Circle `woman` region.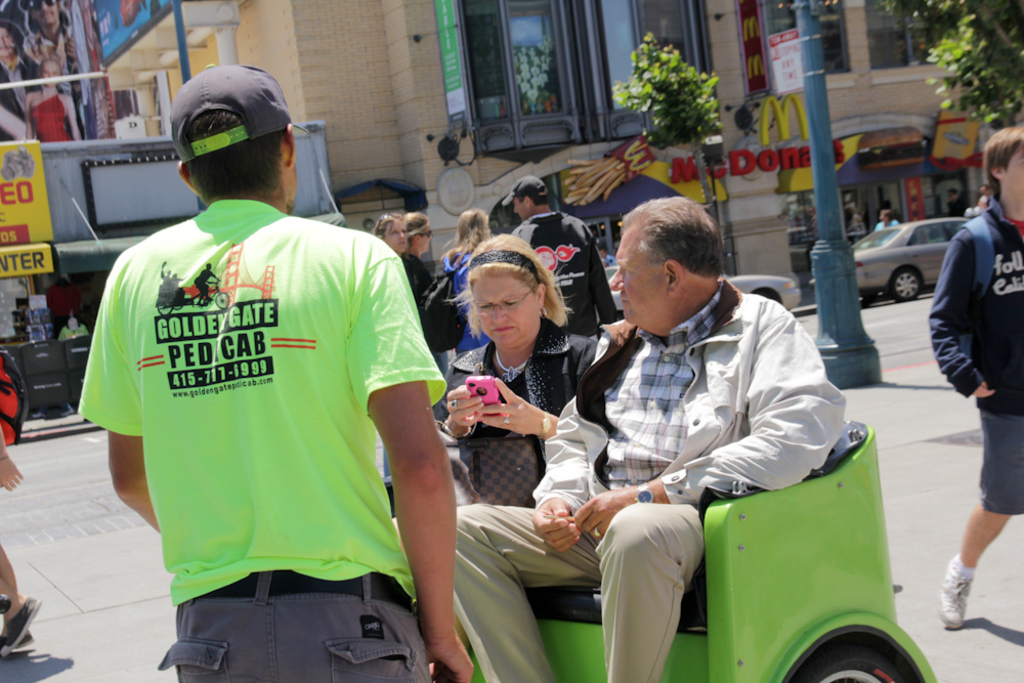
Region: bbox(430, 222, 593, 514).
